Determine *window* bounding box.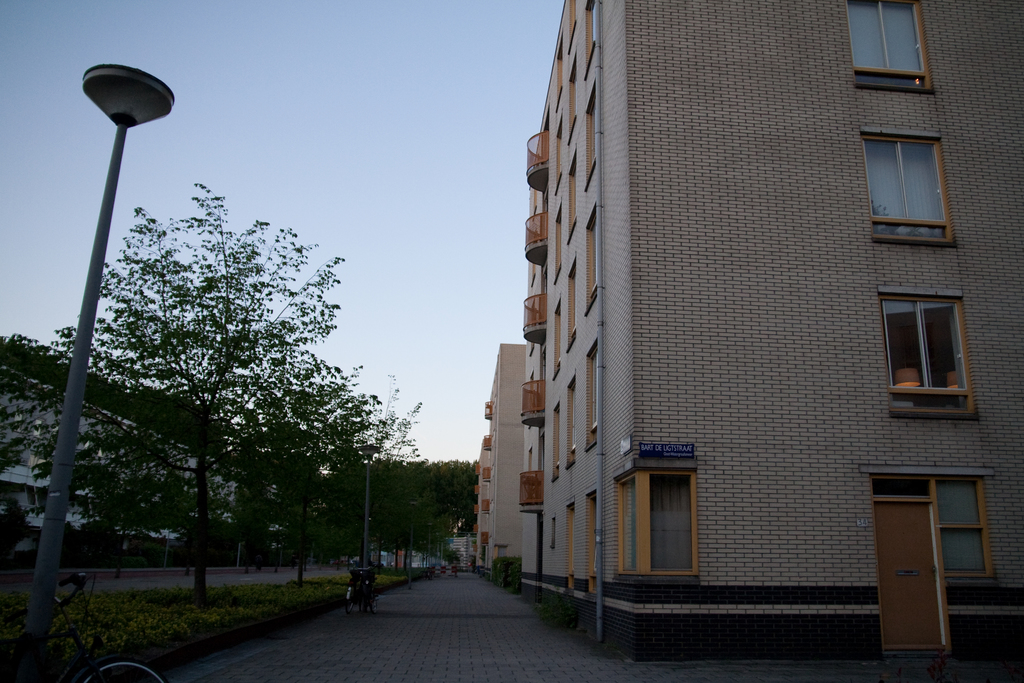
Determined: pyautogui.locateOnScreen(860, 136, 960, 252).
